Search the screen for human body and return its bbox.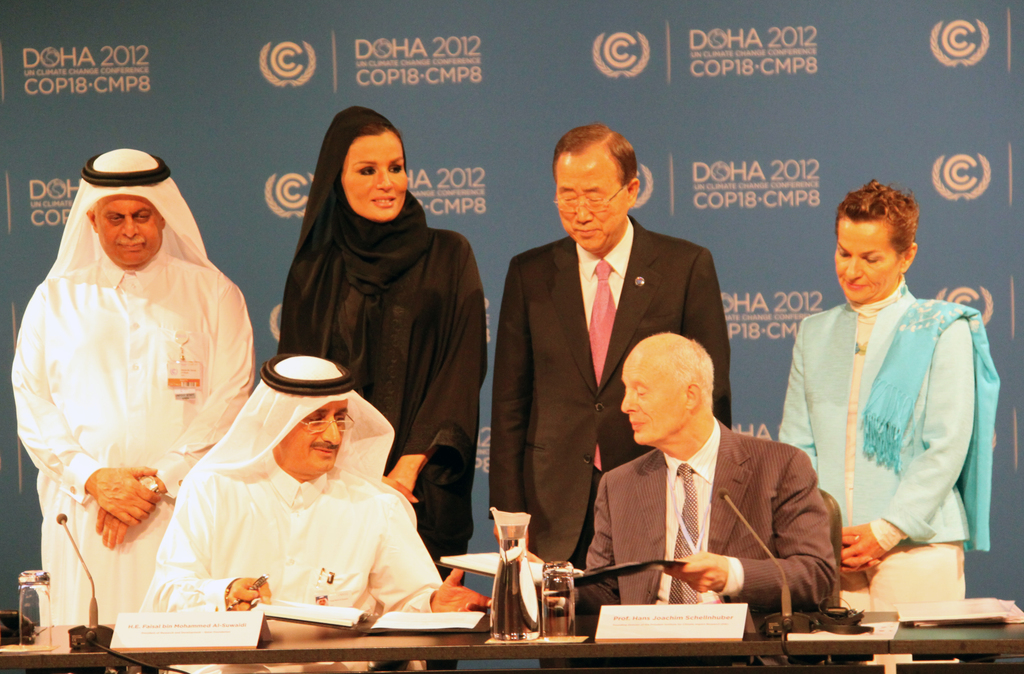
Found: (778, 176, 998, 673).
